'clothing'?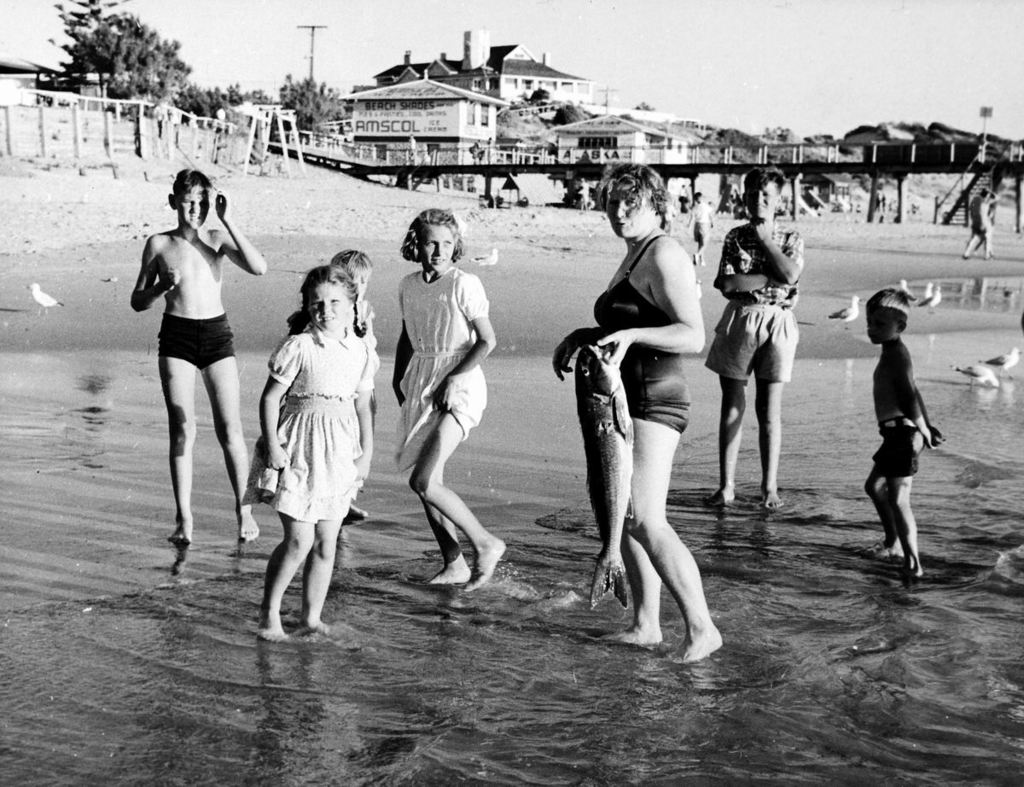
247, 277, 362, 556
